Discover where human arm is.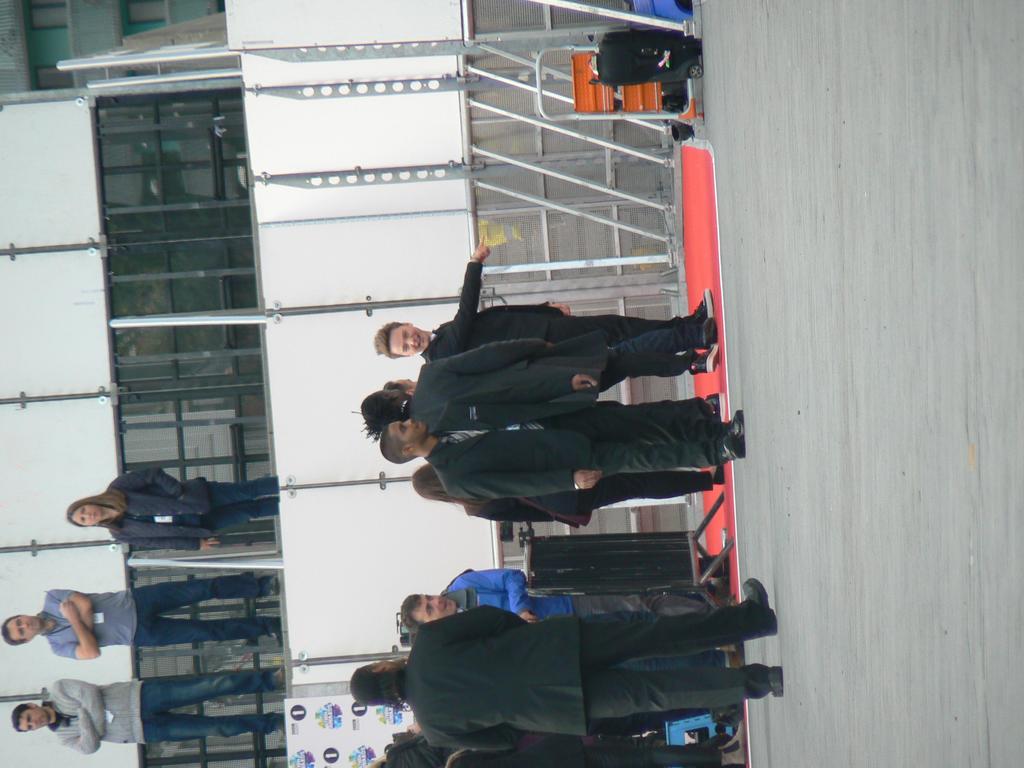
Discovered at 45:590:94:635.
